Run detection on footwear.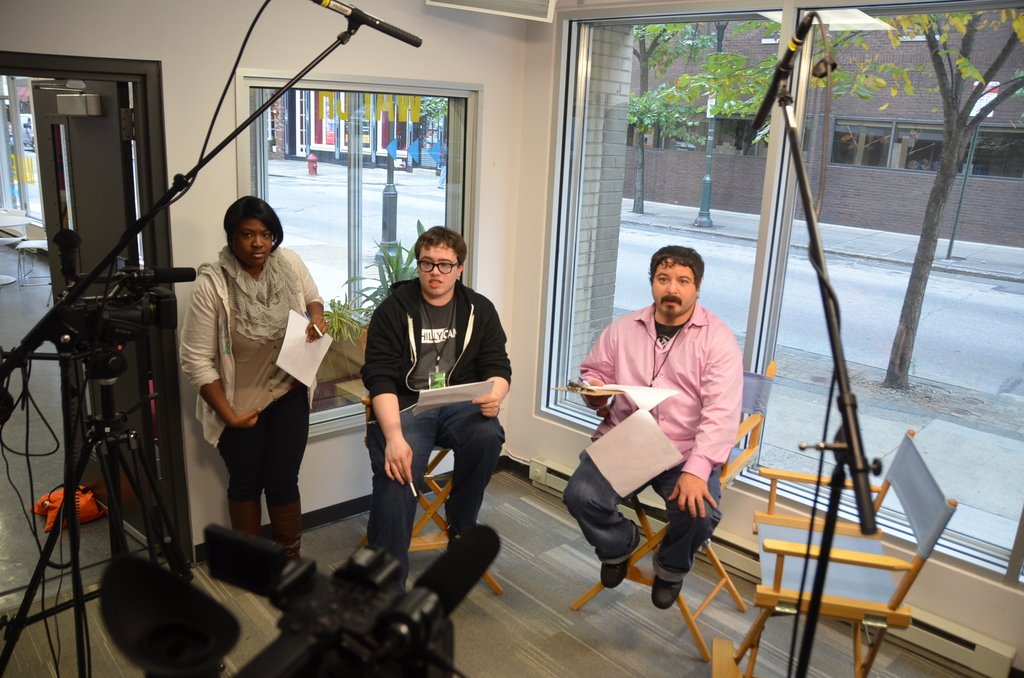
Result: x1=651, y1=578, x2=685, y2=610.
